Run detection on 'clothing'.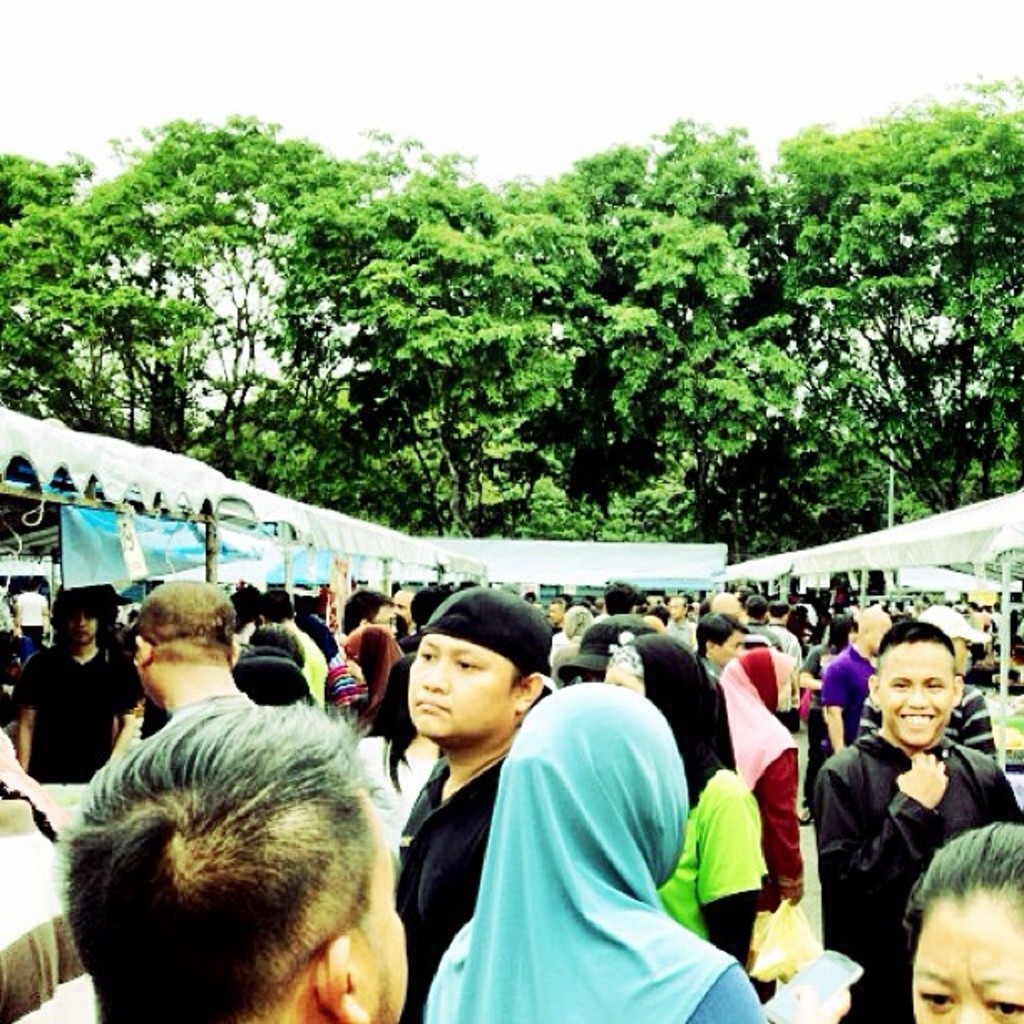
Result: region(812, 728, 1021, 1022).
